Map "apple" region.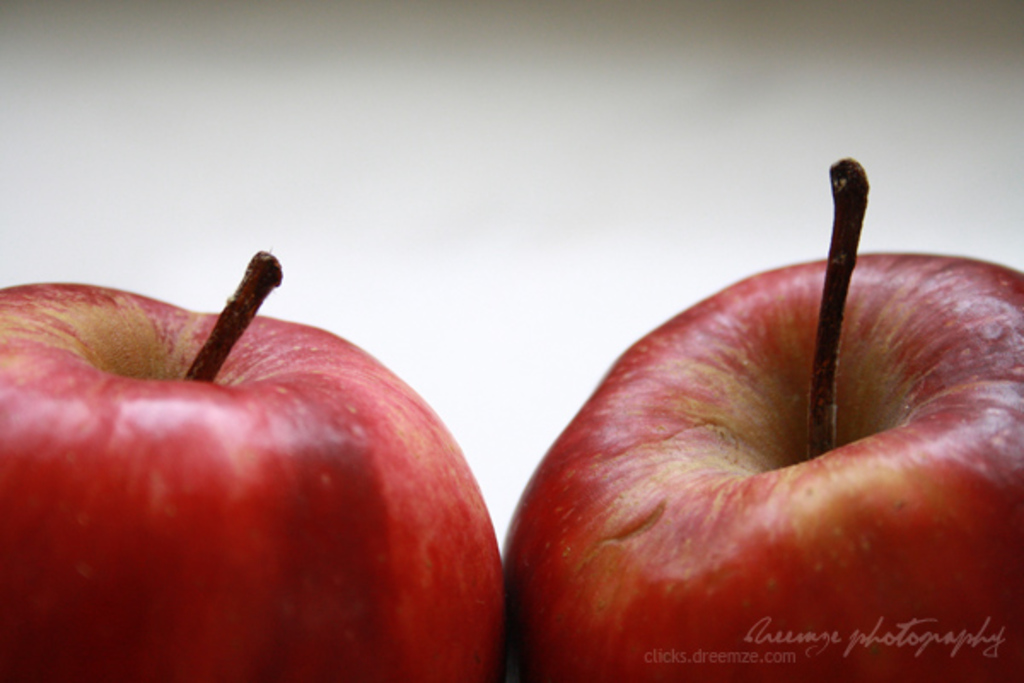
Mapped to 498,155,1022,681.
